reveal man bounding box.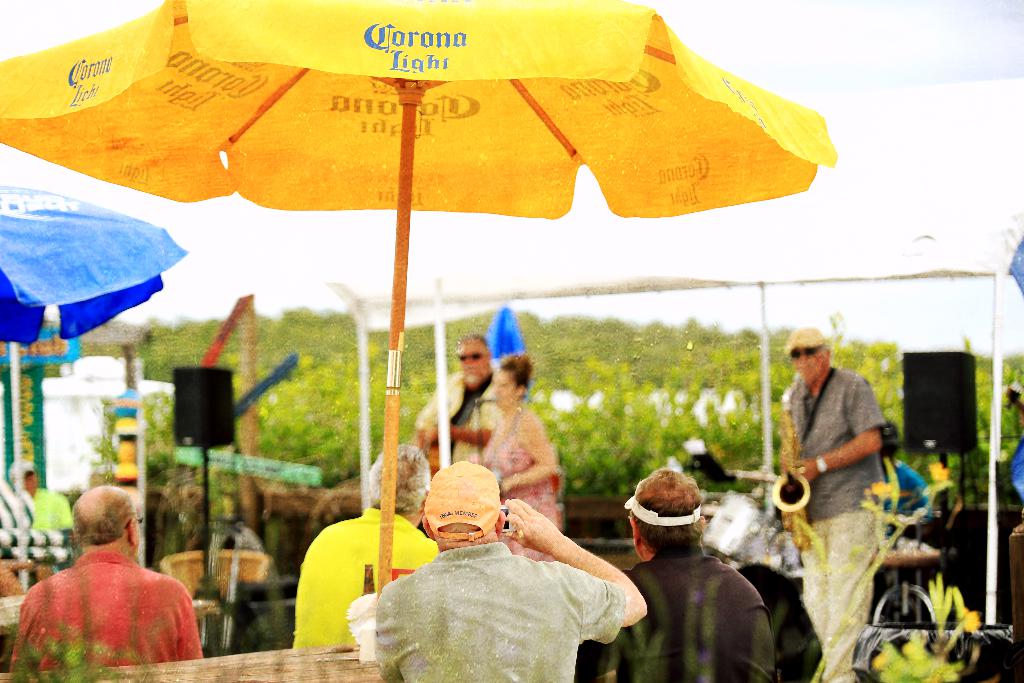
Revealed: 778:321:896:682.
